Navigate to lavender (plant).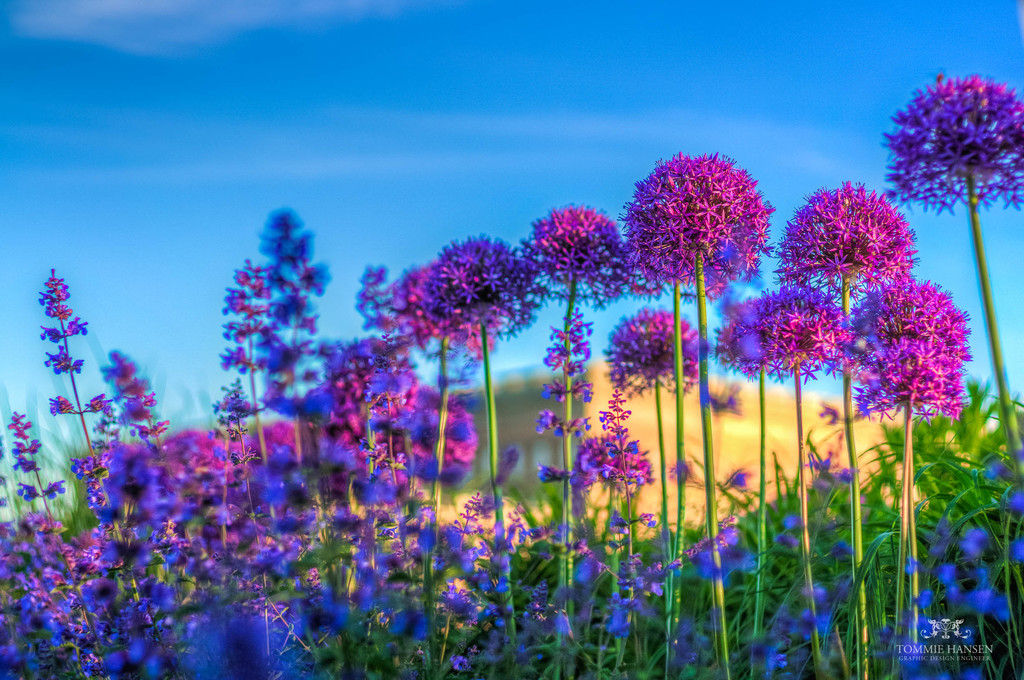
Navigation target: region(620, 150, 781, 301).
